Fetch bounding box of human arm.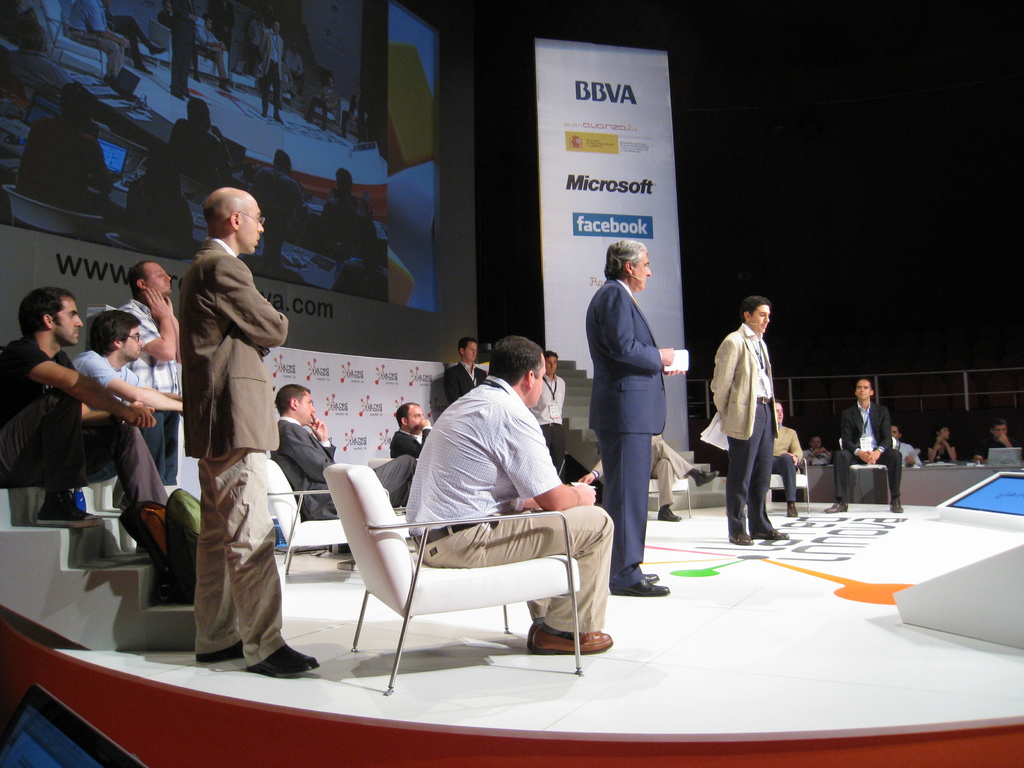
Bbox: {"x1": 570, "y1": 437, "x2": 612, "y2": 482}.
